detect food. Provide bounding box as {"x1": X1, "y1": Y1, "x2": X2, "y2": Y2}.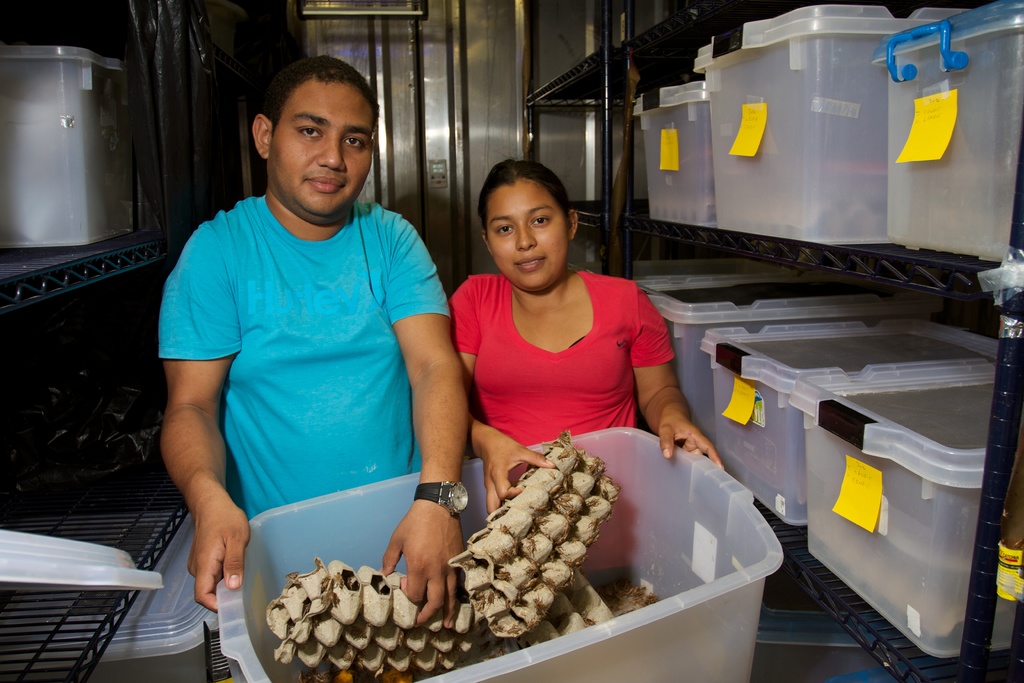
{"x1": 458, "y1": 445, "x2": 623, "y2": 630}.
